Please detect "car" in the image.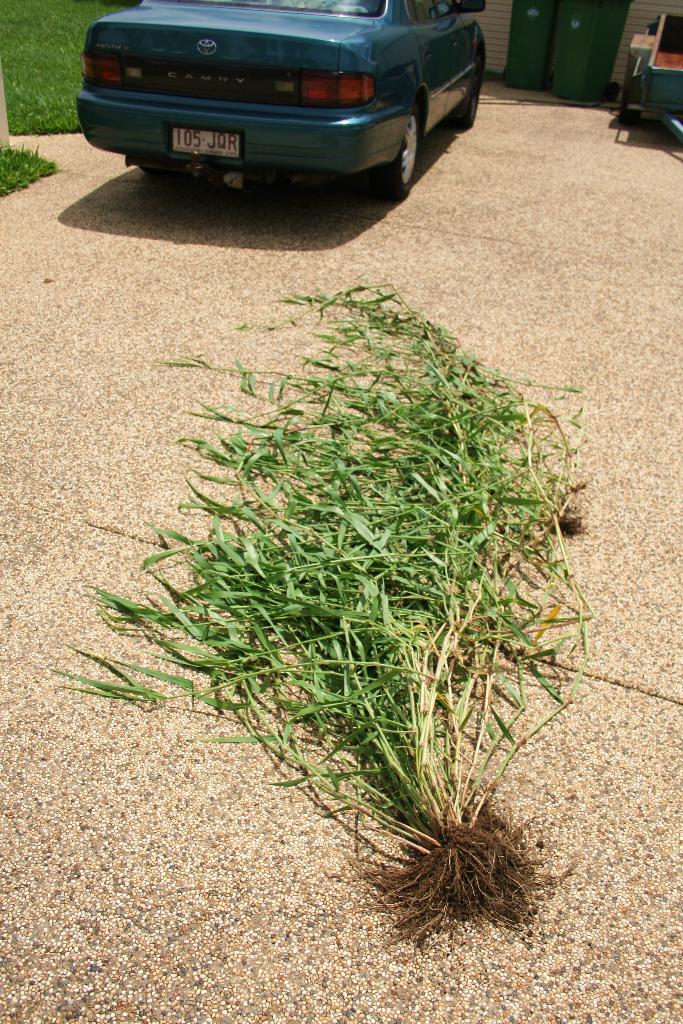
<box>76,0,483,202</box>.
